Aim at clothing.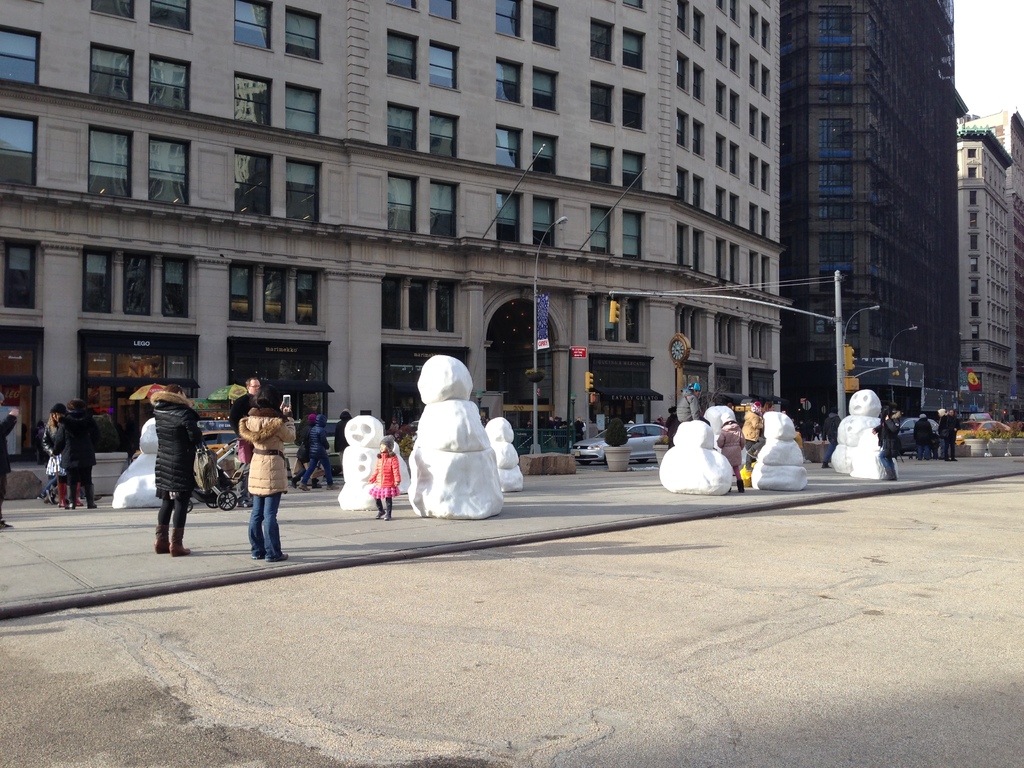
Aimed at (x1=929, y1=412, x2=946, y2=430).
